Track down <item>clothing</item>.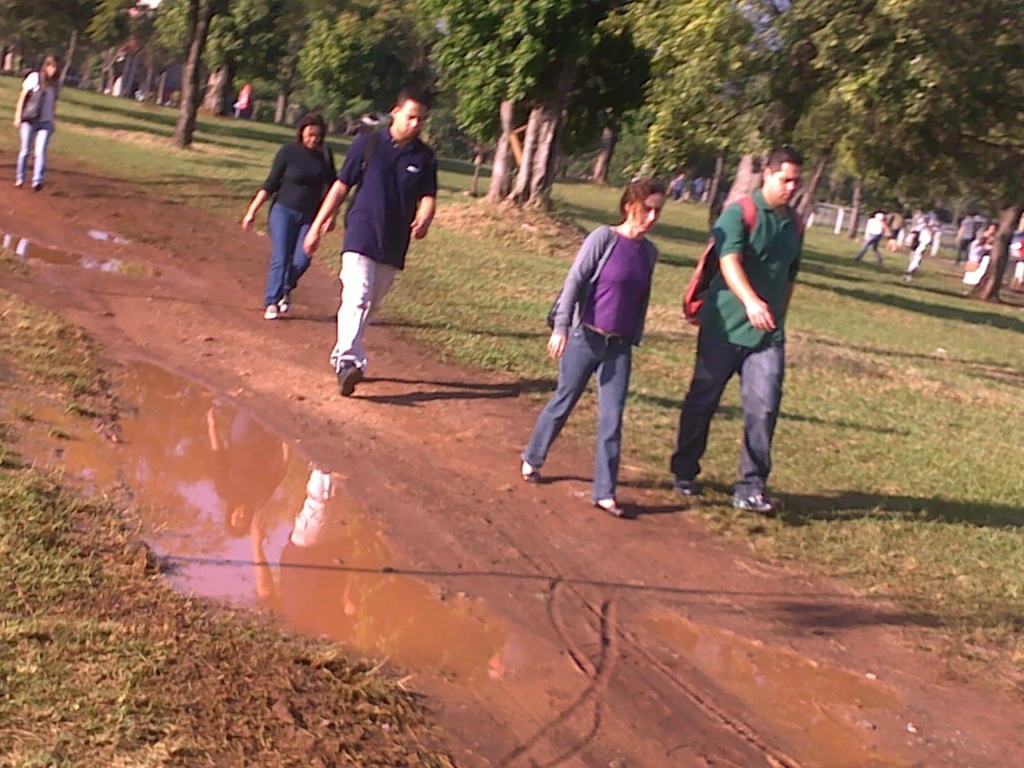
Tracked to {"left": 671, "top": 191, "right": 804, "bottom": 497}.
